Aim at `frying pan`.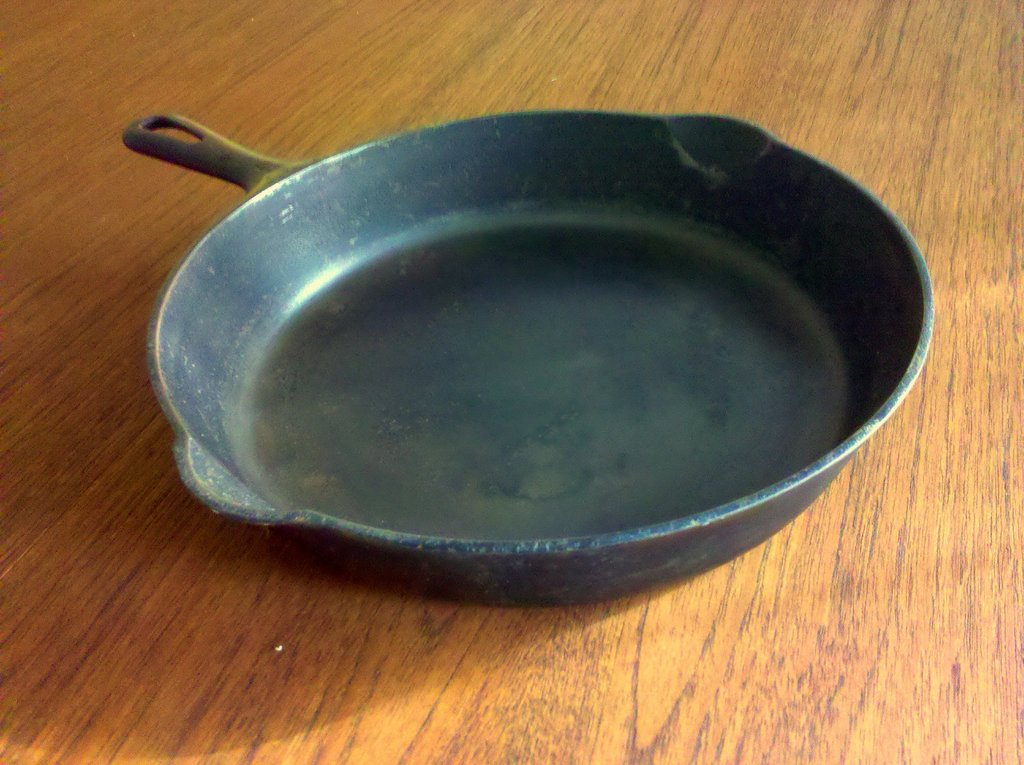
Aimed at [x1=118, y1=113, x2=934, y2=605].
